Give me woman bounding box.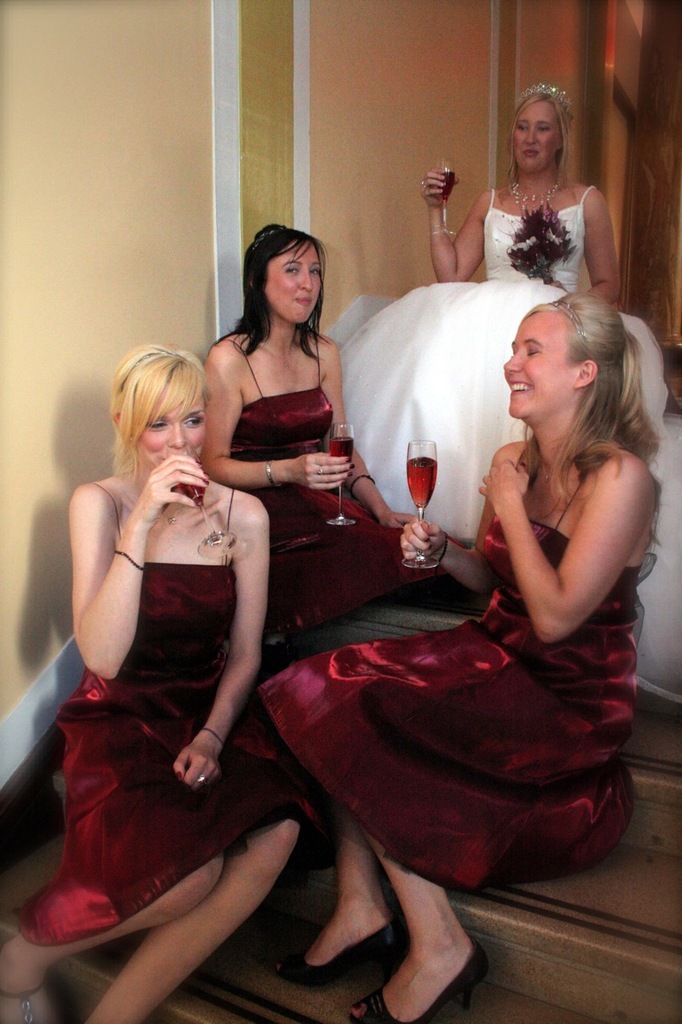
(left=419, top=90, right=620, bottom=313).
